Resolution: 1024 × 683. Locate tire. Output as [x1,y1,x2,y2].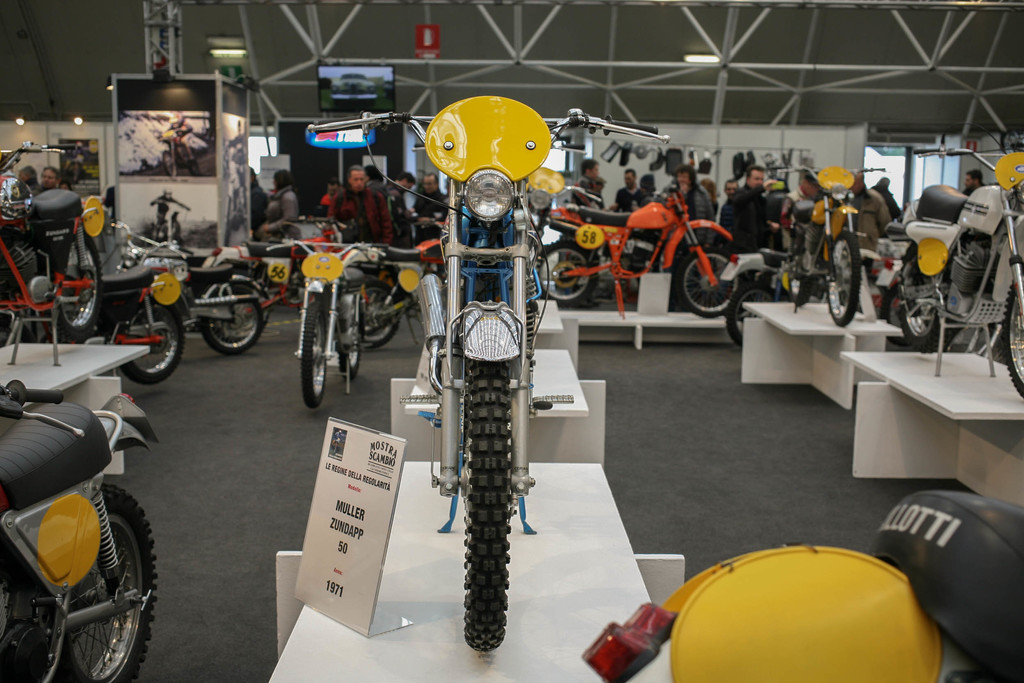
[679,249,740,316].
